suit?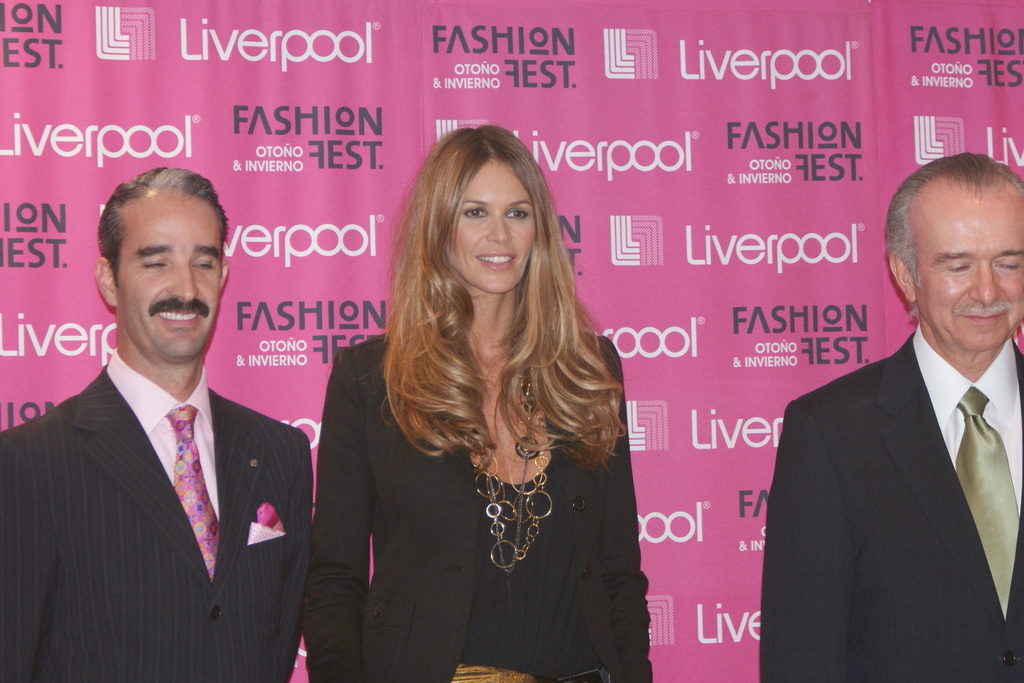
bbox=(295, 328, 657, 682)
